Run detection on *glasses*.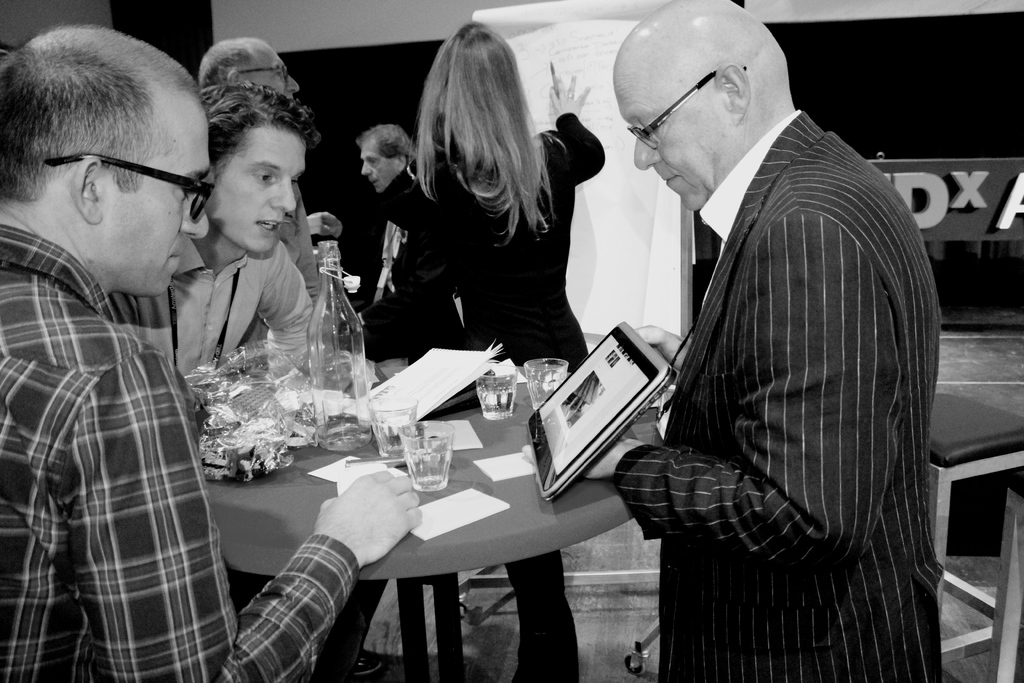
Result: region(223, 62, 287, 86).
